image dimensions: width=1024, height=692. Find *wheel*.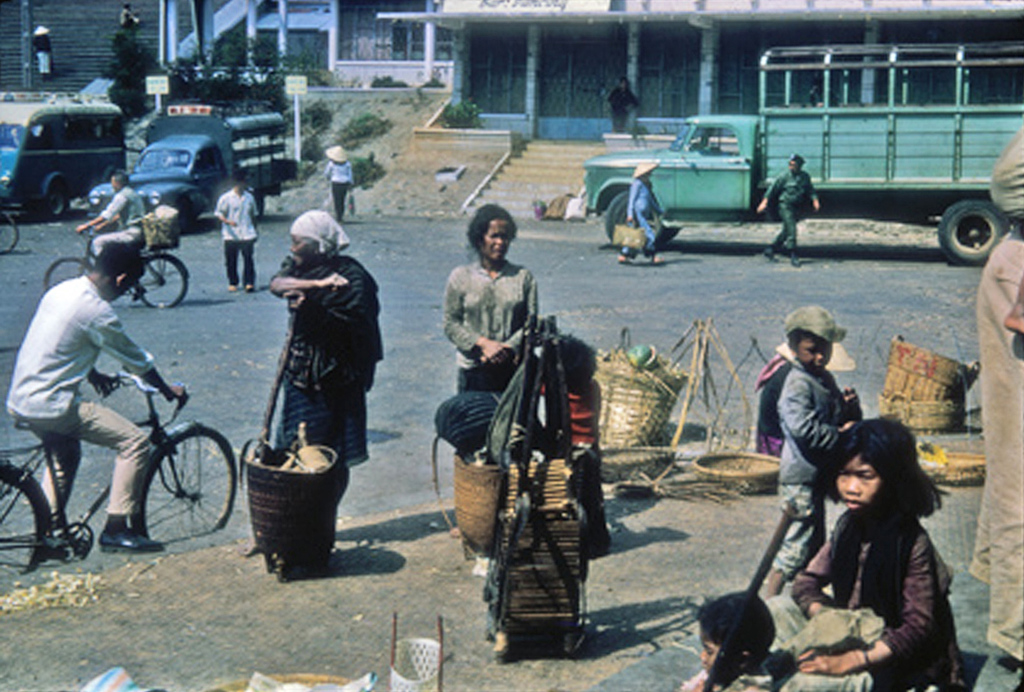
bbox=(43, 258, 93, 289).
